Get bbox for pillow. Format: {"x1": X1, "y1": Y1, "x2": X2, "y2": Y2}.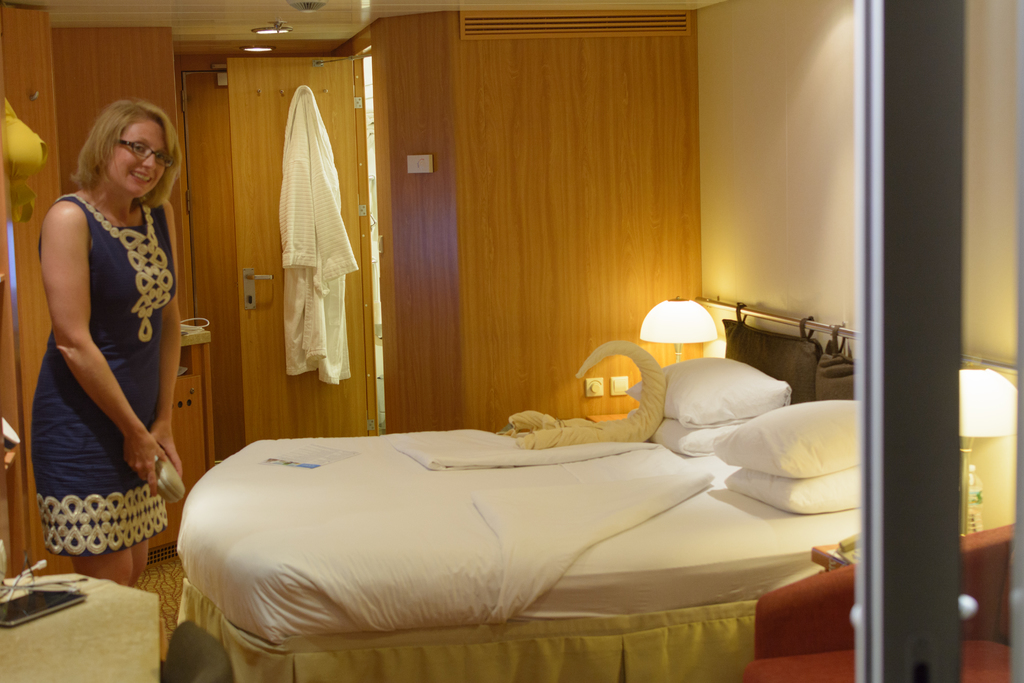
{"x1": 636, "y1": 388, "x2": 785, "y2": 447}.
